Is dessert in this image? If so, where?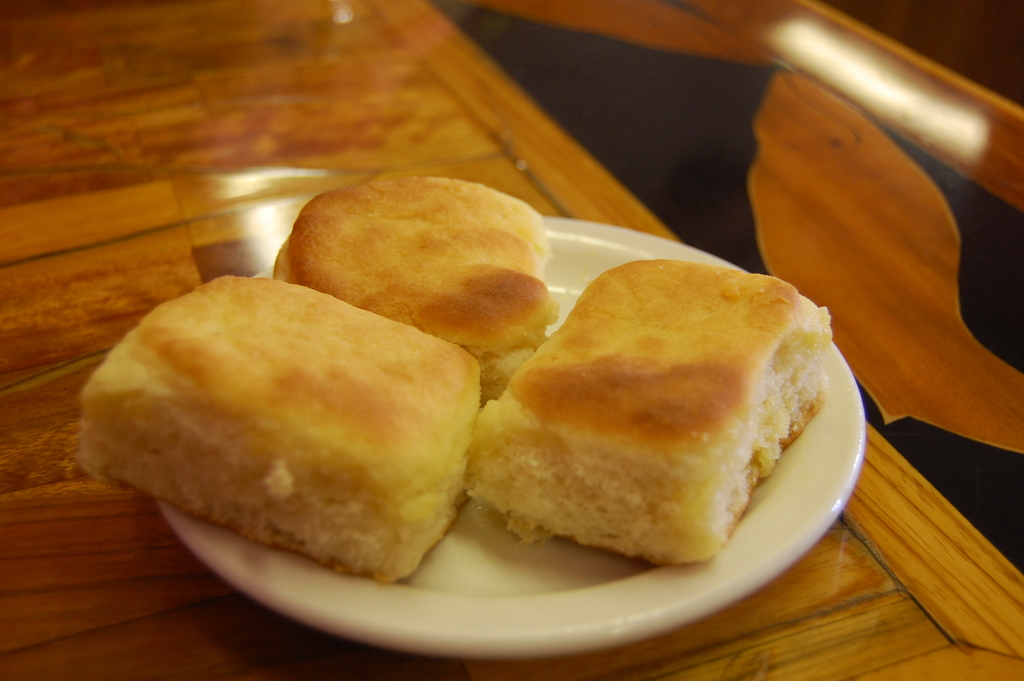
Yes, at 74,258,494,602.
